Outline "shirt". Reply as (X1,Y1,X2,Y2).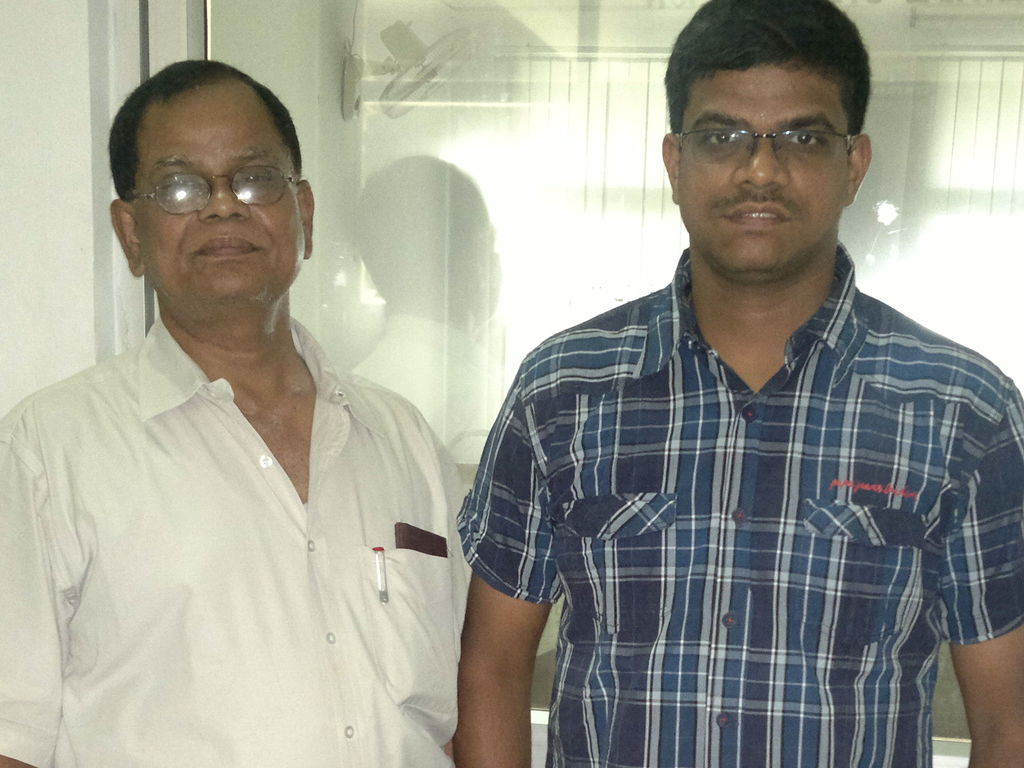
(464,206,988,726).
